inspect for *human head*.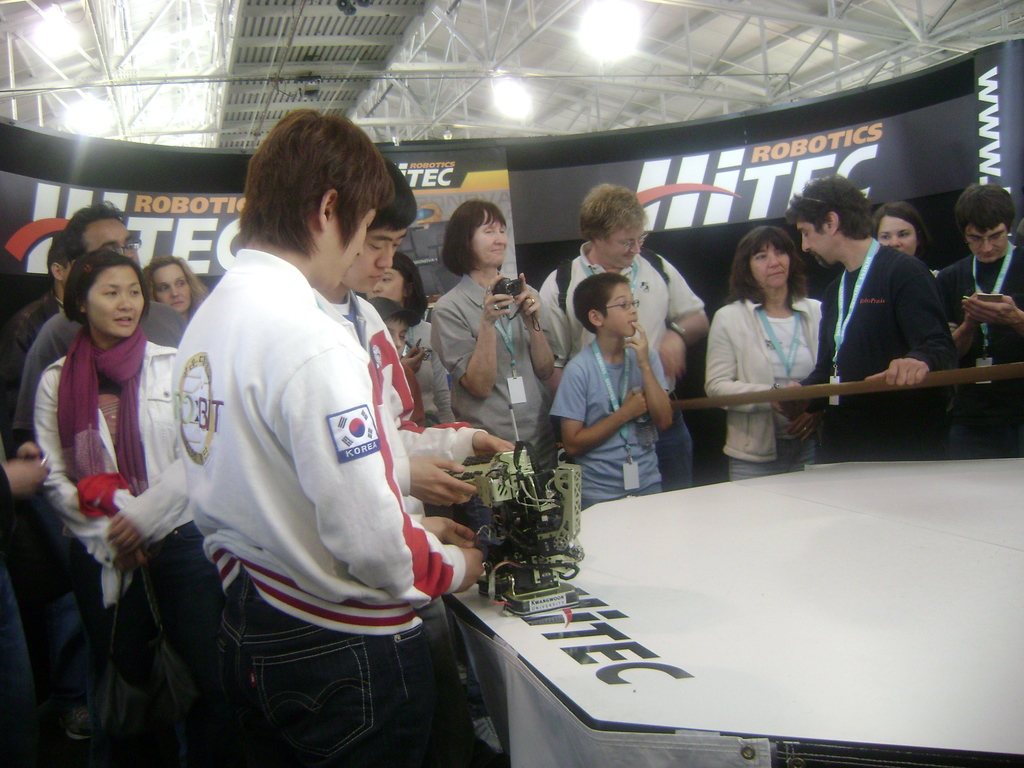
Inspection: {"x1": 959, "y1": 180, "x2": 1017, "y2": 262}.
